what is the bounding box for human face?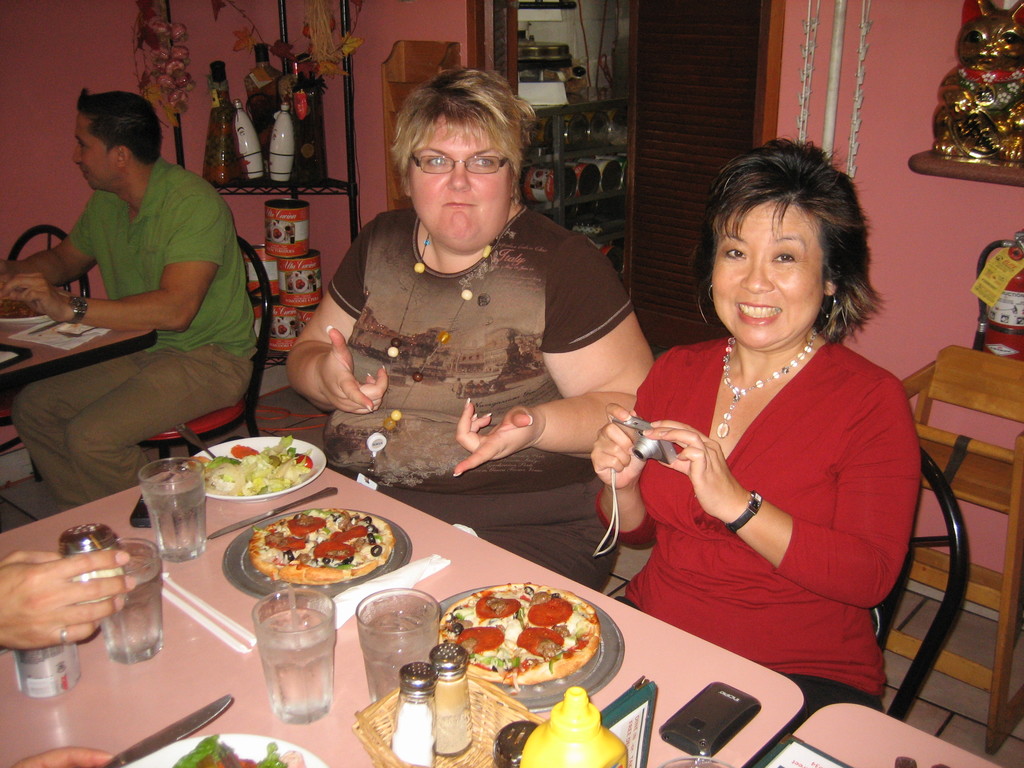
BBox(75, 109, 123, 192).
